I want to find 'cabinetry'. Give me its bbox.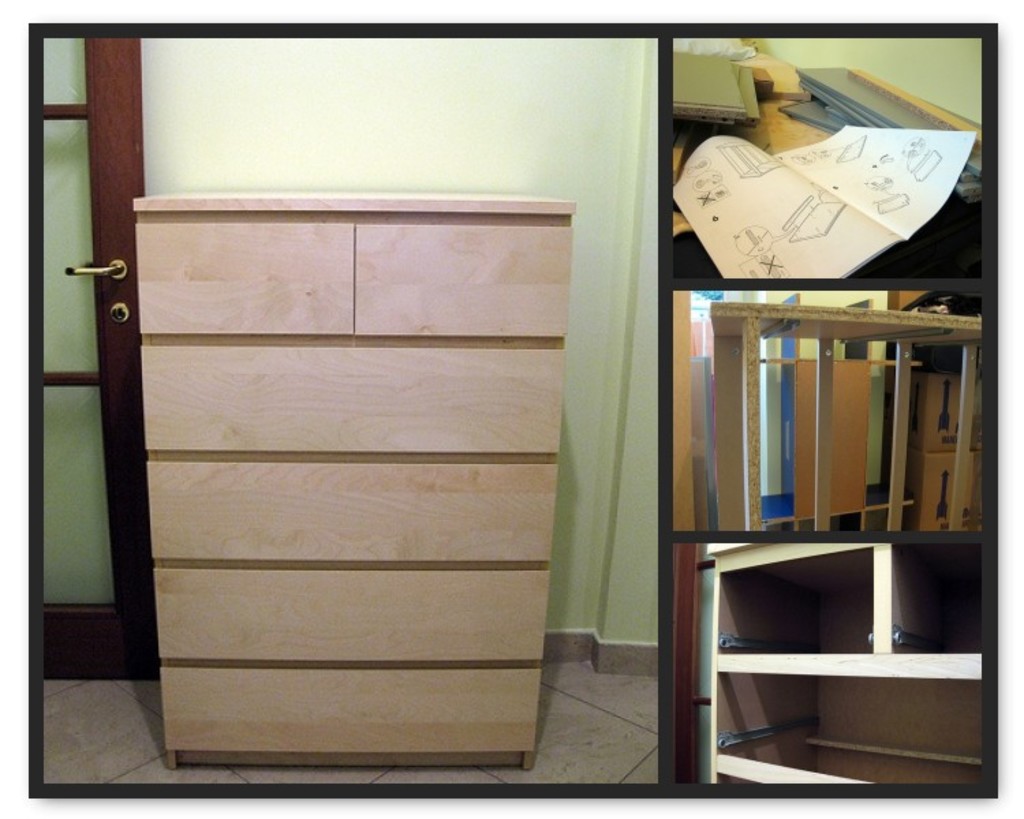
[x1=134, y1=199, x2=573, y2=767].
